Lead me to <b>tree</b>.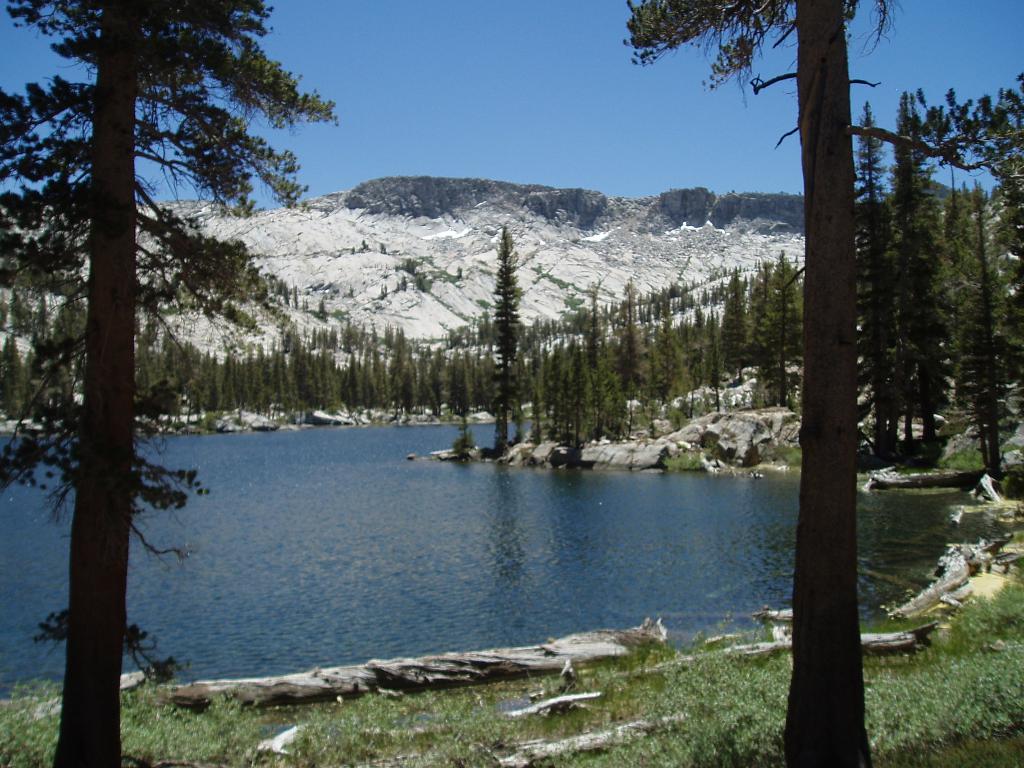
Lead to BBox(0, 0, 347, 767).
